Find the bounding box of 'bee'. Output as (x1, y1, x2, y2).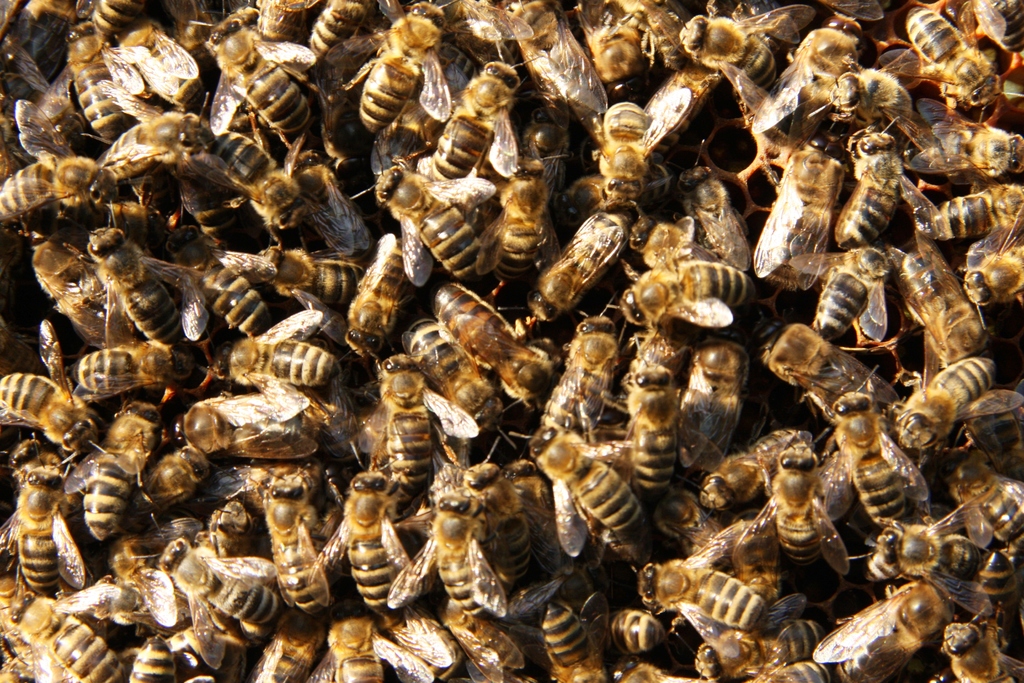
(740, 428, 855, 575).
